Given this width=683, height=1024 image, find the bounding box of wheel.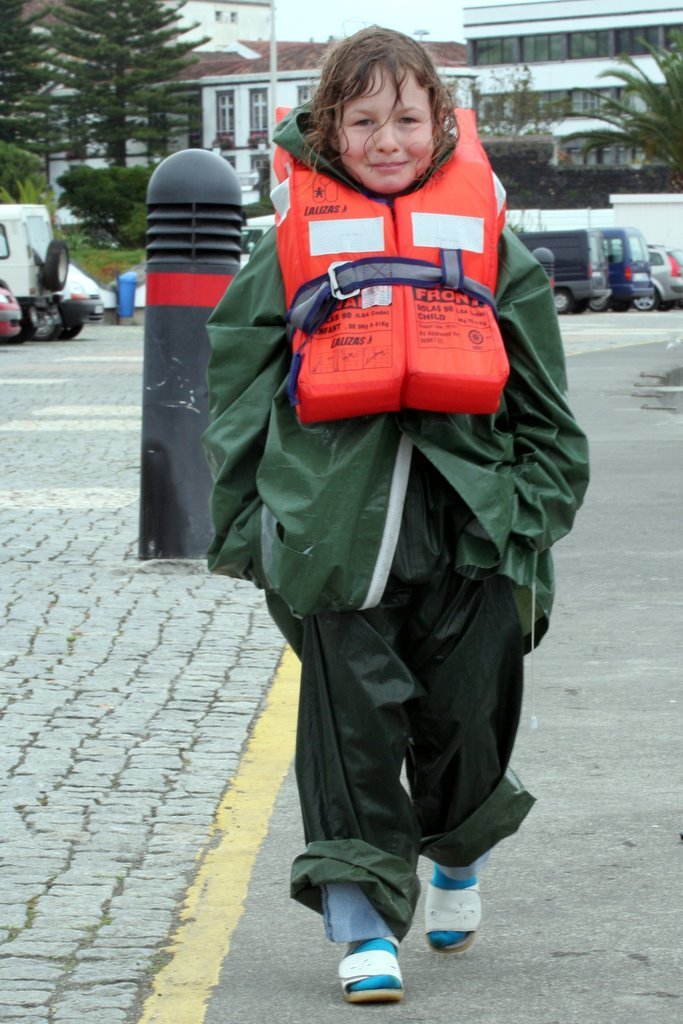
locate(59, 319, 82, 342).
